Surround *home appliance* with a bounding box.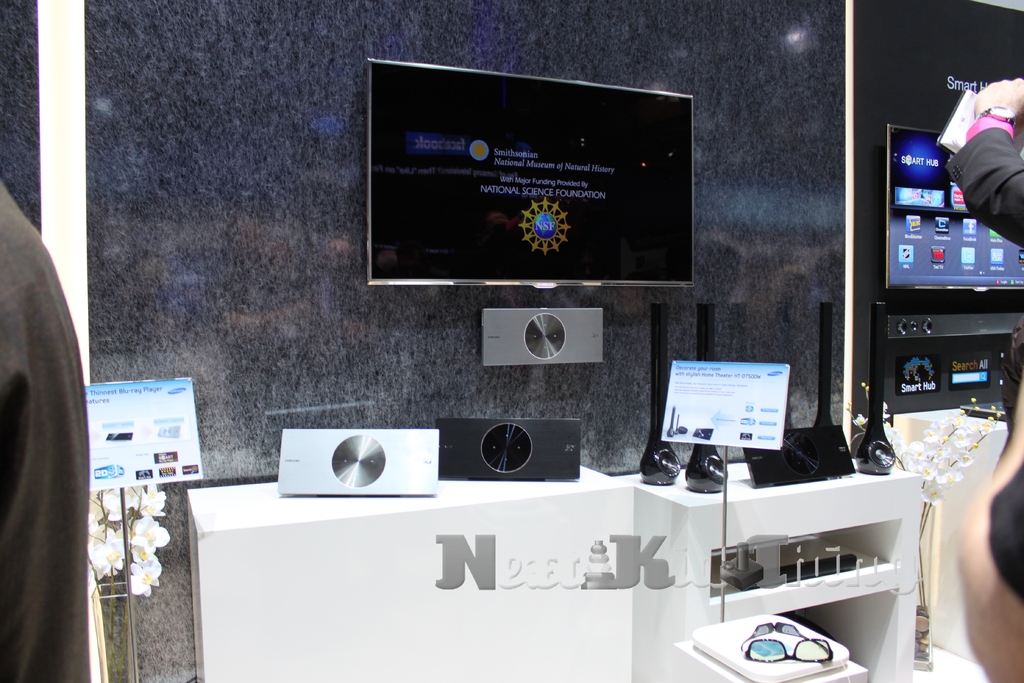
(741,427,856,488).
